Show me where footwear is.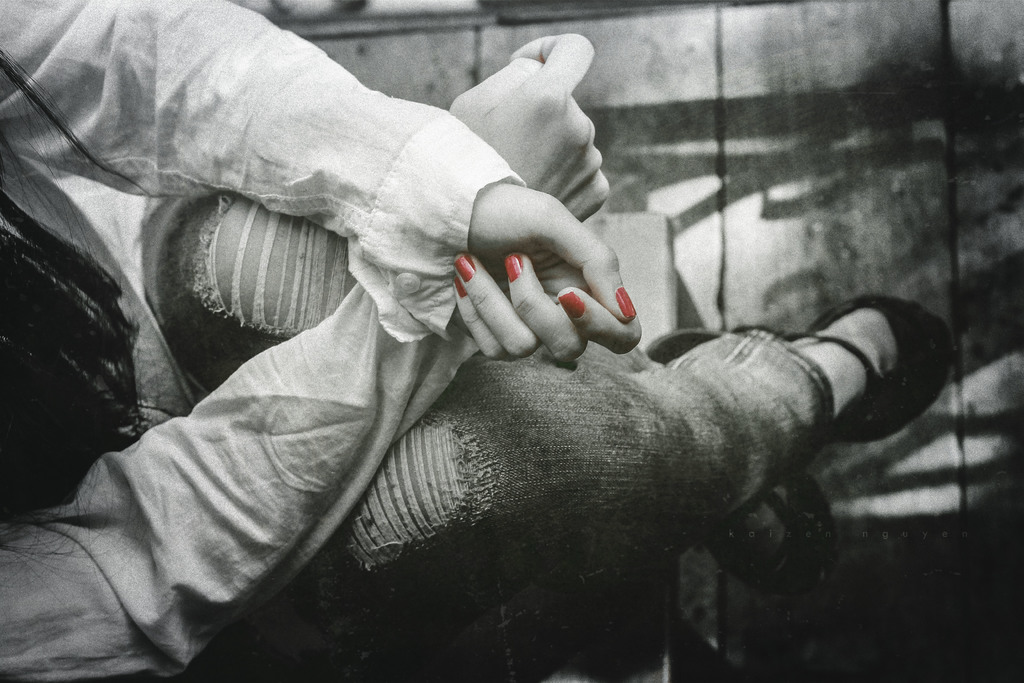
footwear is at box(657, 287, 952, 441).
